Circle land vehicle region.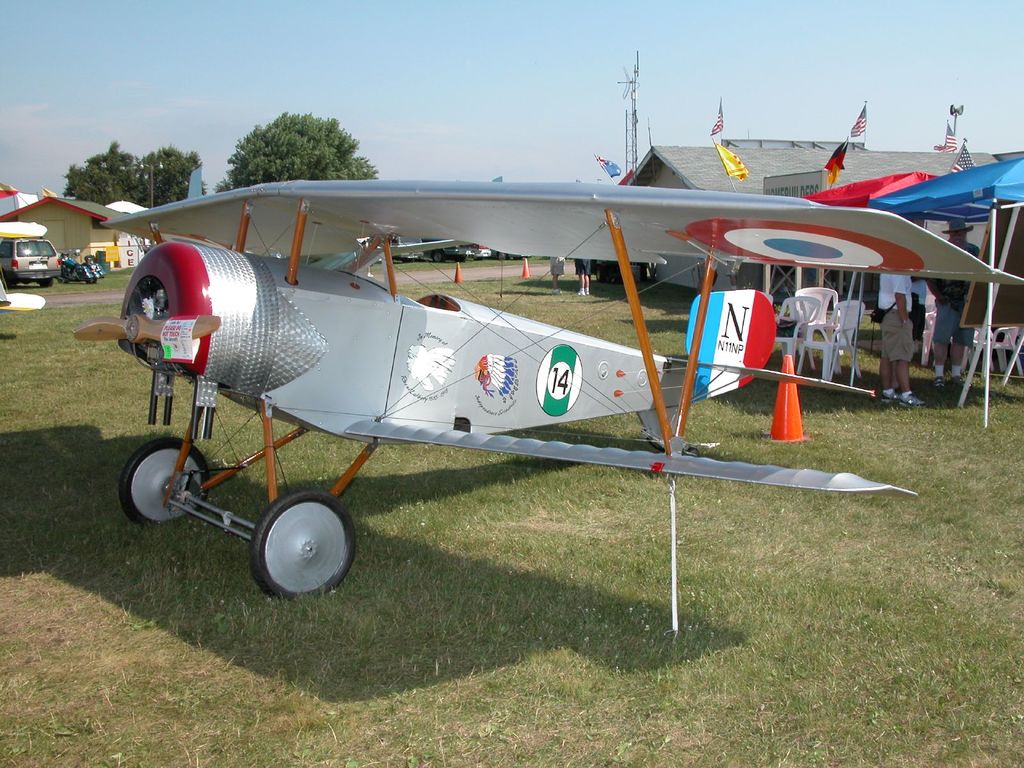
Region: box=[417, 239, 471, 265].
